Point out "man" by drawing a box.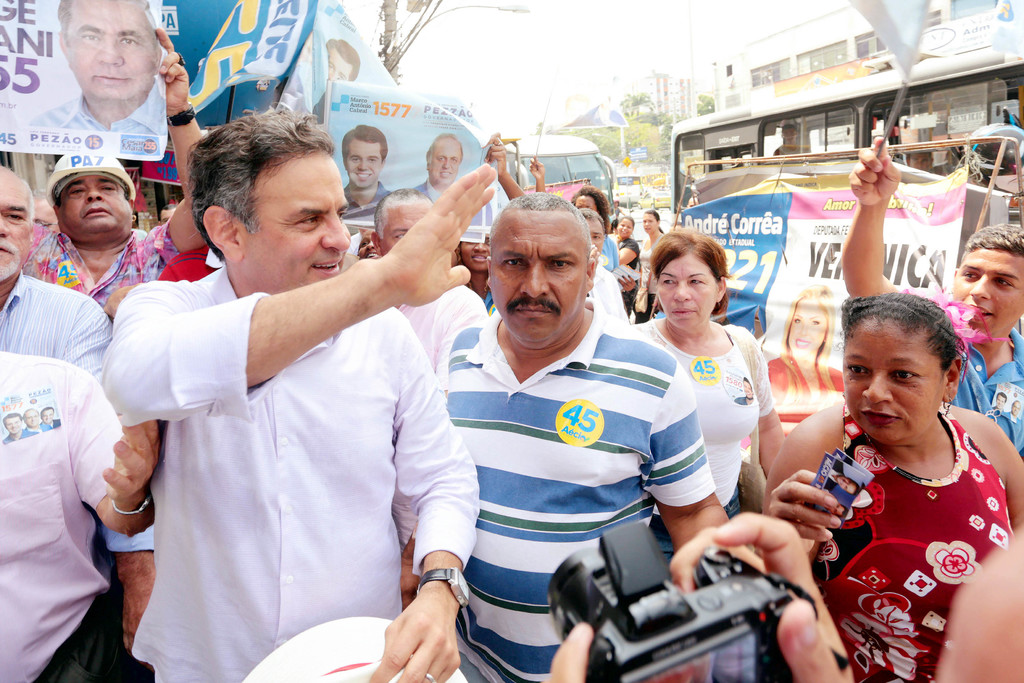
98, 115, 504, 682.
